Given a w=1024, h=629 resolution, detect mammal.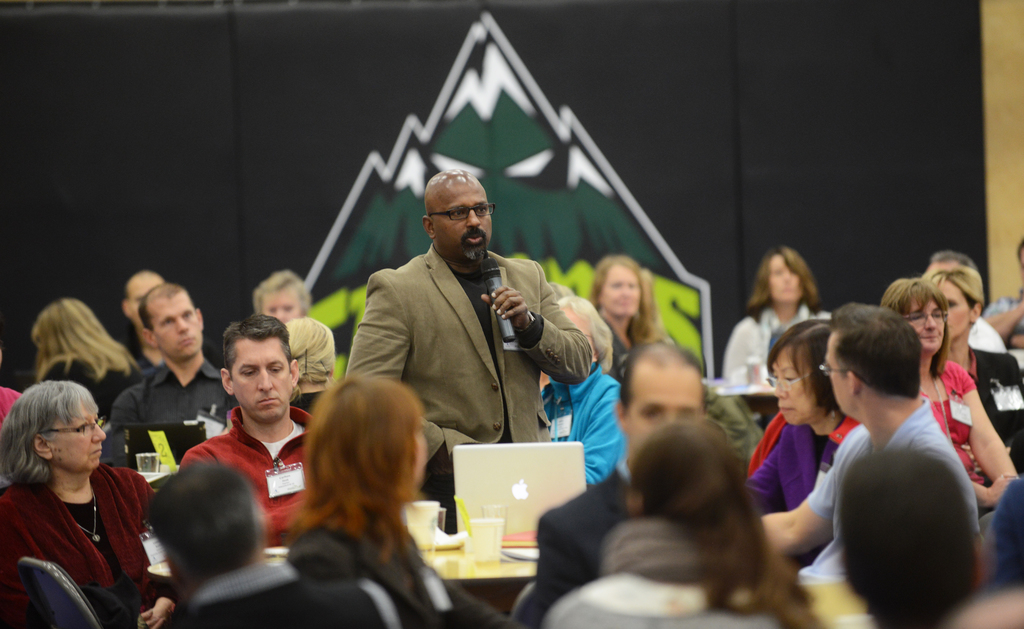
locate(3, 377, 178, 628).
